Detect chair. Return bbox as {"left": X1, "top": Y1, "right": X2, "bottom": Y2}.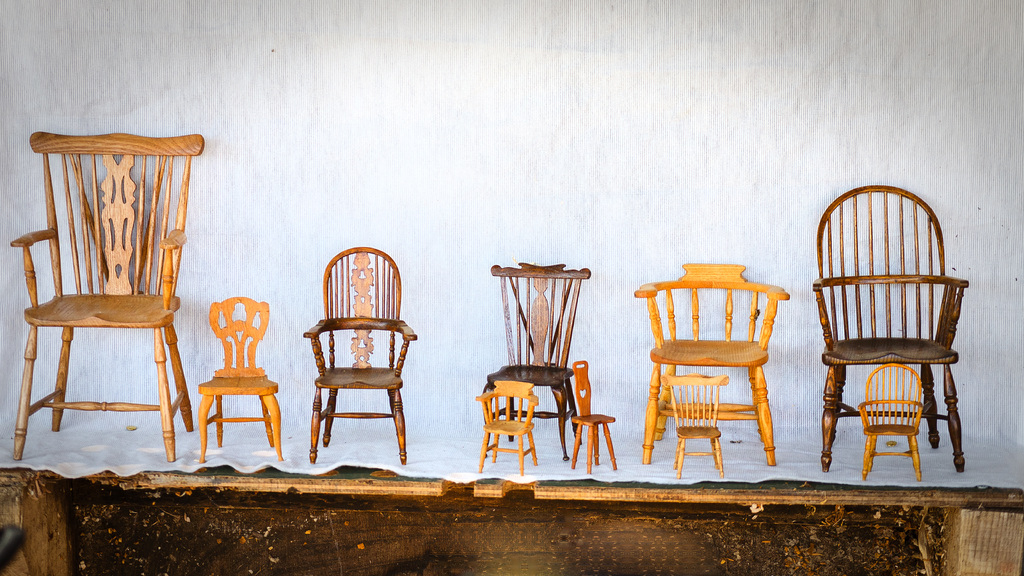
{"left": 632, "top": 264, "right": 792, "bottom": 467}.
